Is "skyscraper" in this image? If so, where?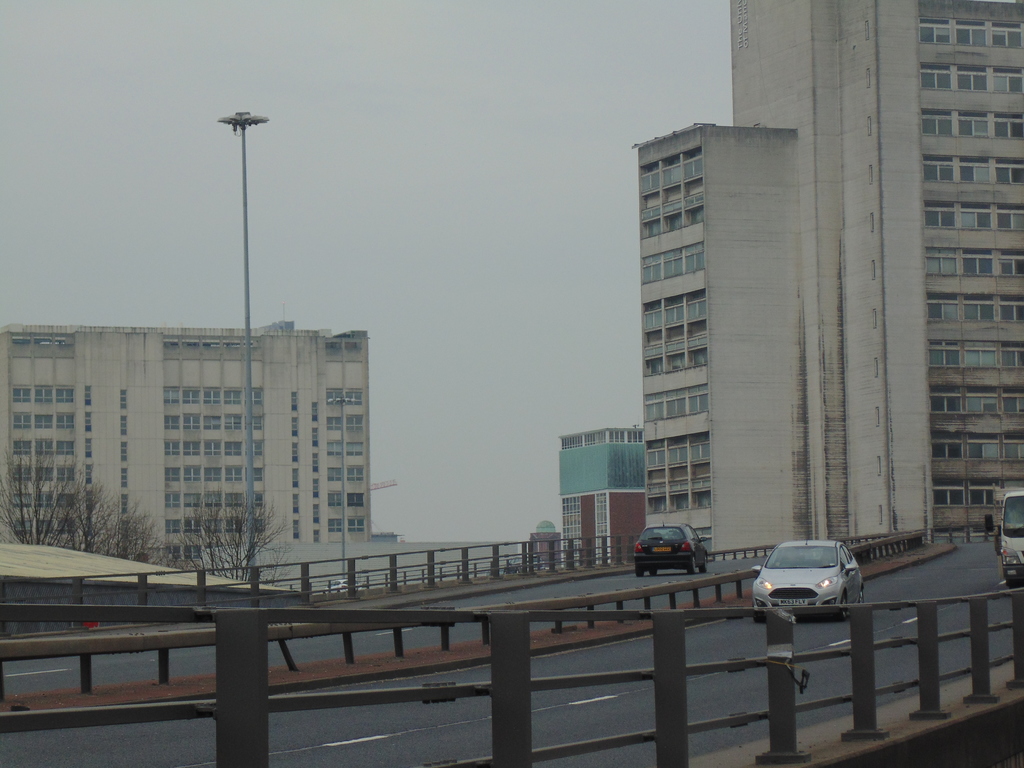
Yes, at box(559, 424, 643, 569).
